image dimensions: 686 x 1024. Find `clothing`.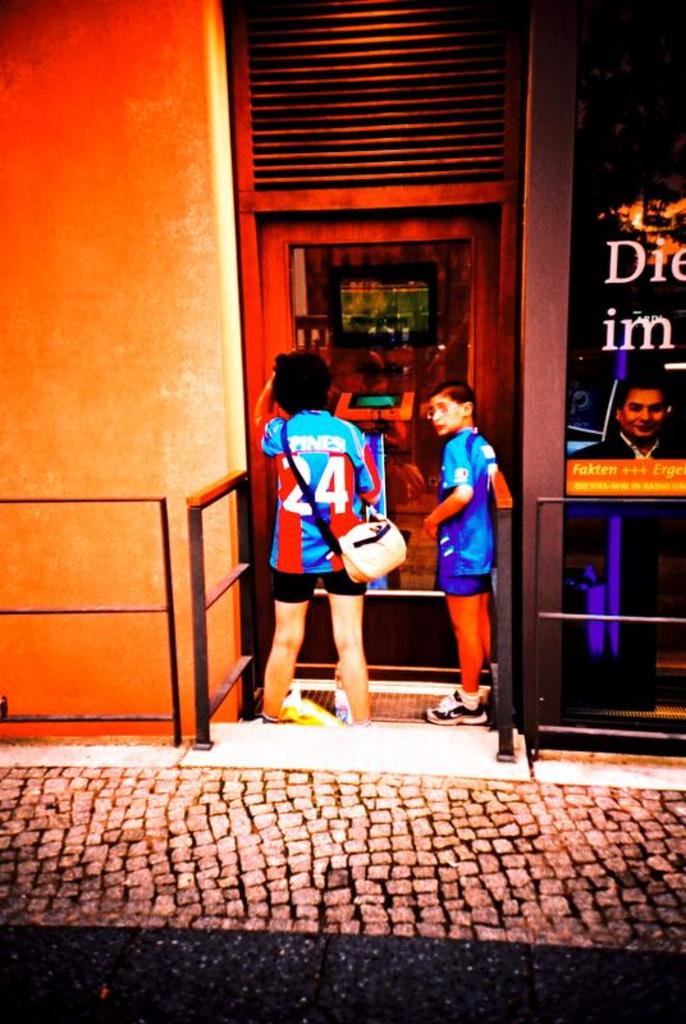
region(429, 387, 511, 666).
